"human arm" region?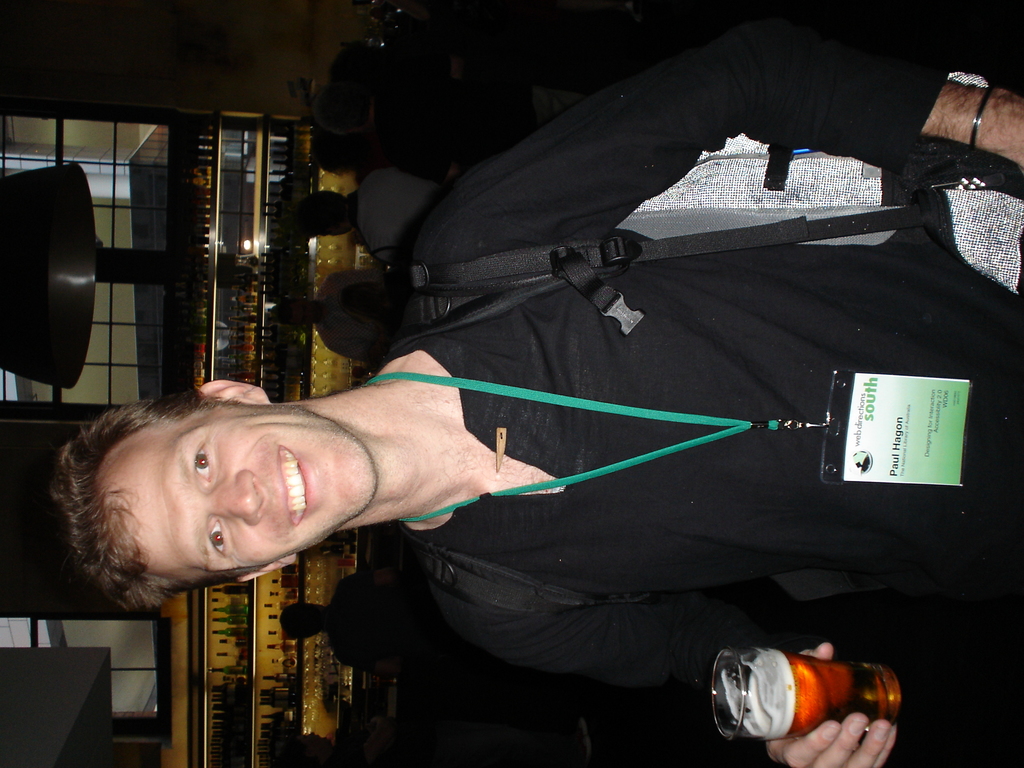
336:268:388:294
